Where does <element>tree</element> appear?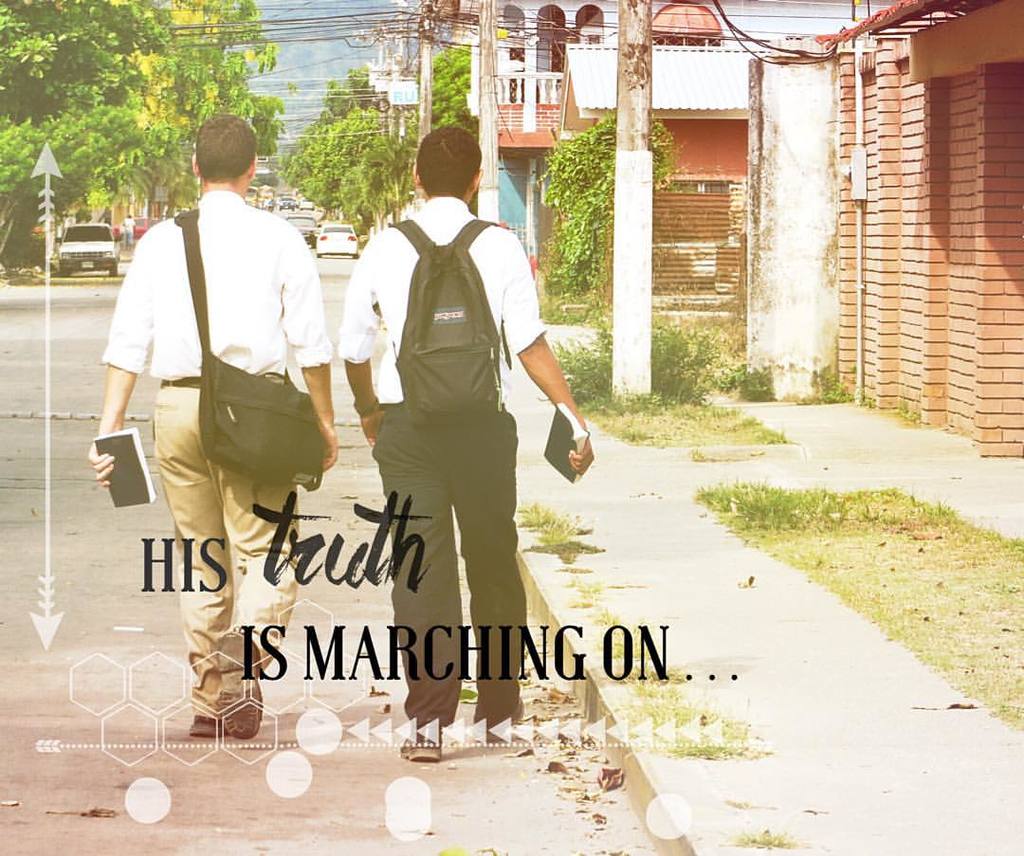
Appears at region(544, 97, 686, 302).
